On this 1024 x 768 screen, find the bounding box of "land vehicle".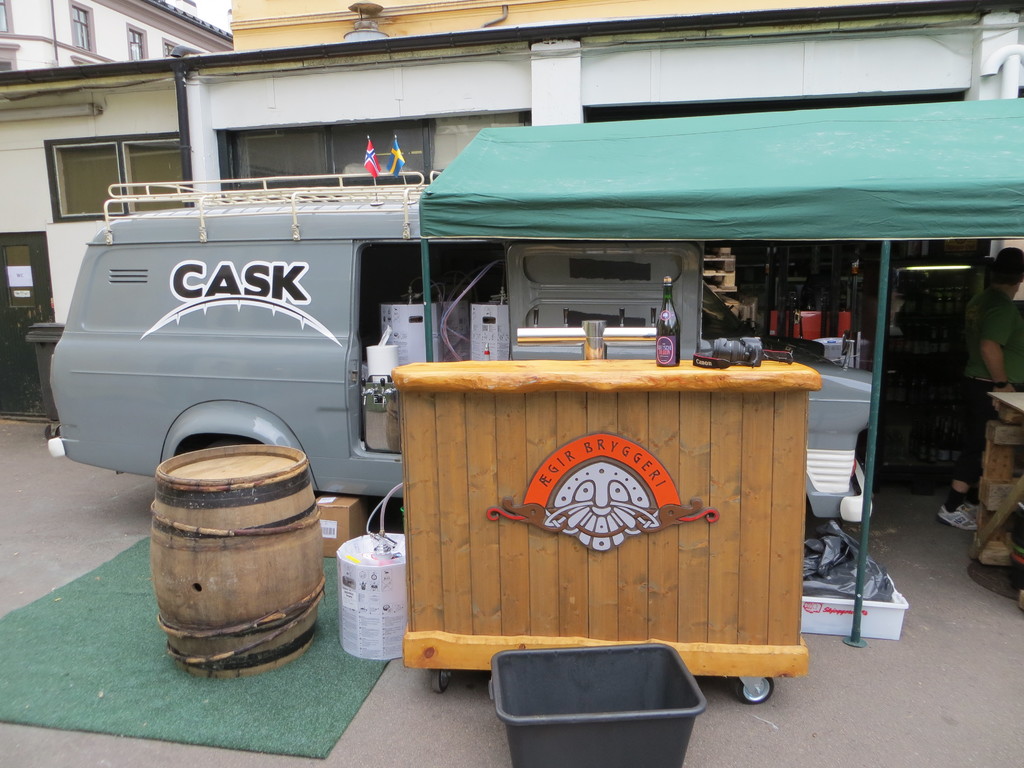
Bounding box: <bbox>45, 179, 874, 535</bbox>.
